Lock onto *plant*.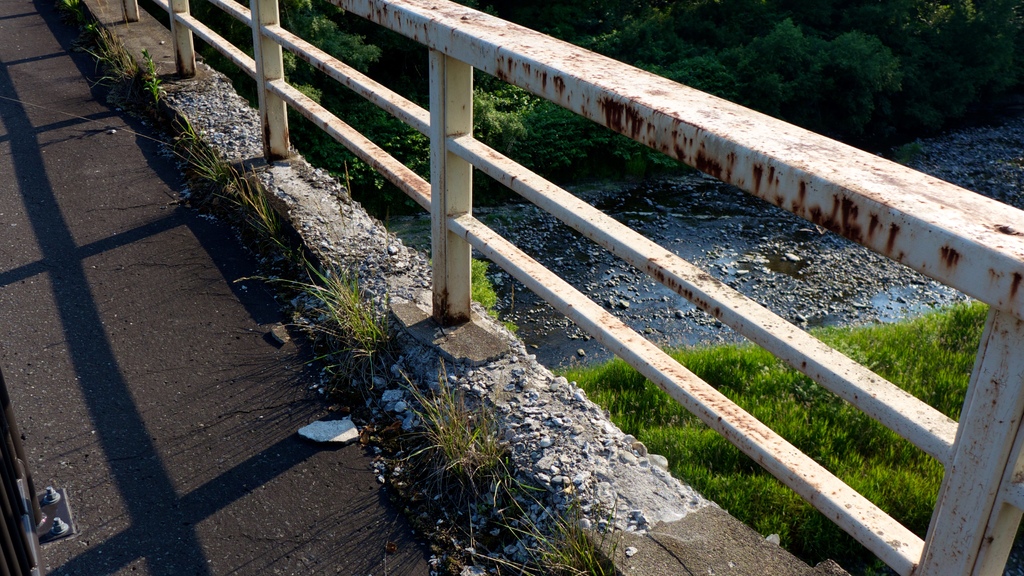
Locked: crop(36, 0, 95, 24).
